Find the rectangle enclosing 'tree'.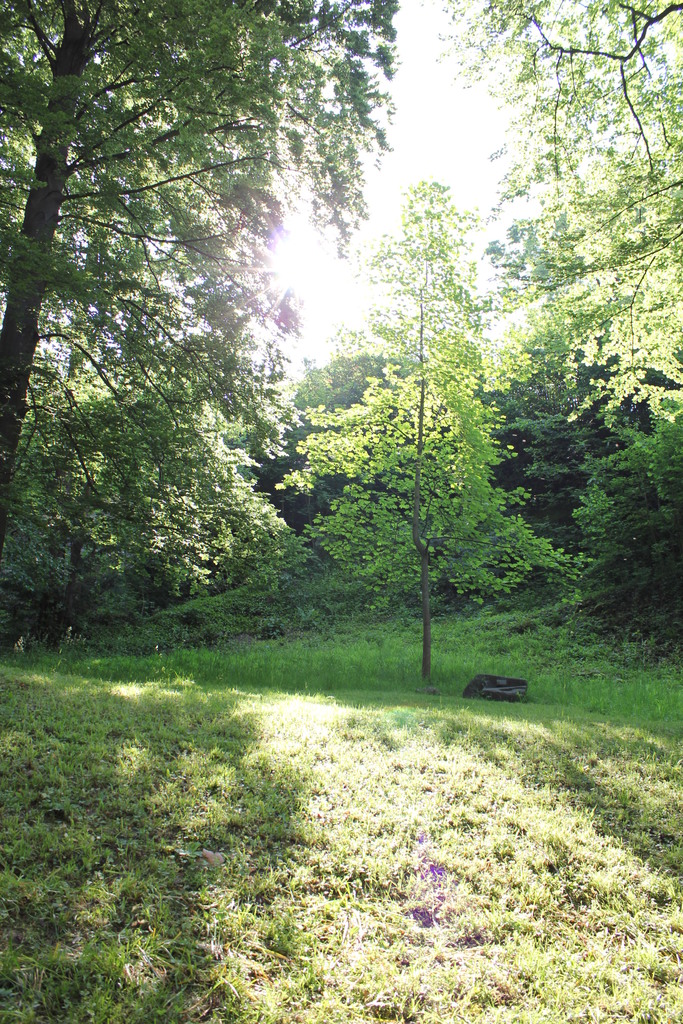
locate(561, 406, 682, 641).
